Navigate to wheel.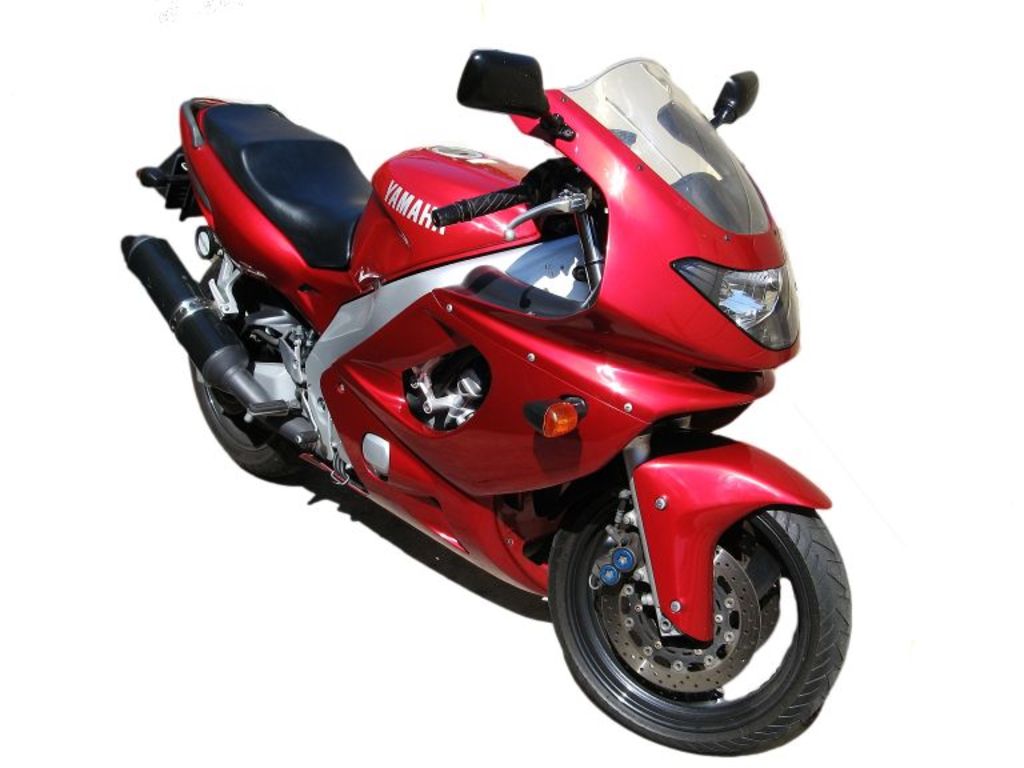
Navigation target: 185:249:308:491.
